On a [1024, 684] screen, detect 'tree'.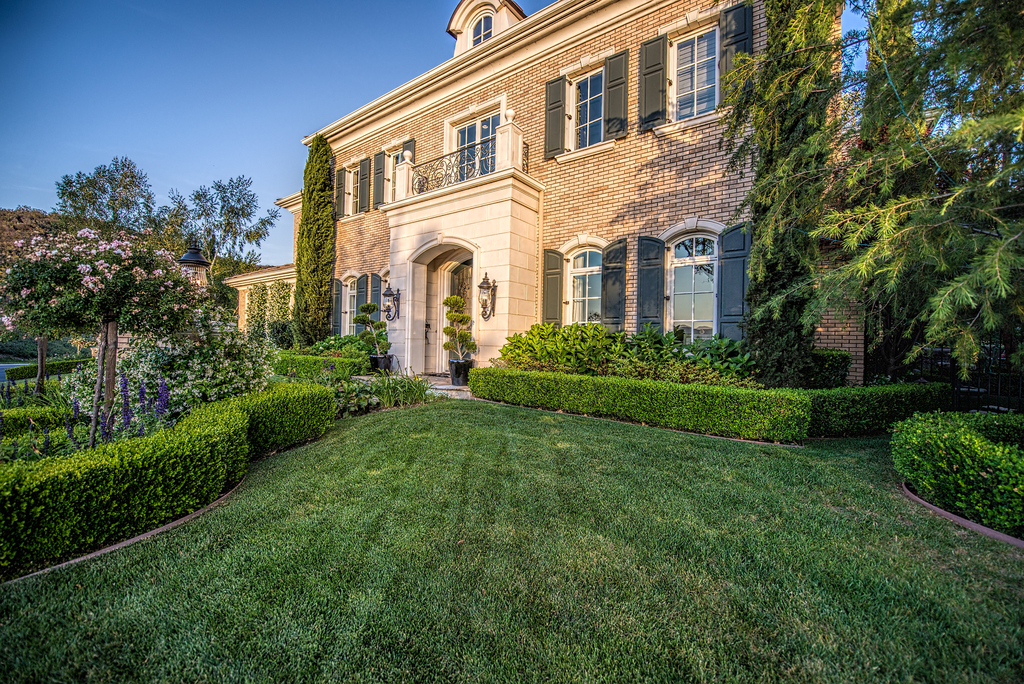
select_region(749, 0, 1023, 379).
